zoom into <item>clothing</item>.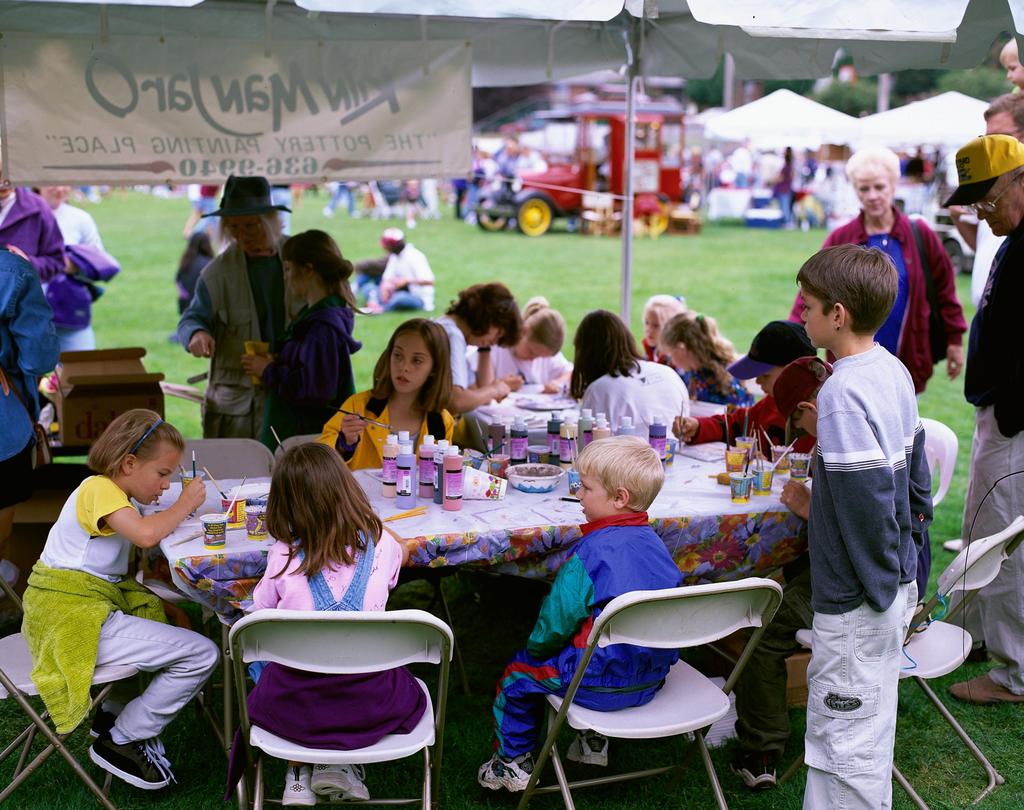
Zoom target: [x1=354, y1=241, x2=435, y2=314].
